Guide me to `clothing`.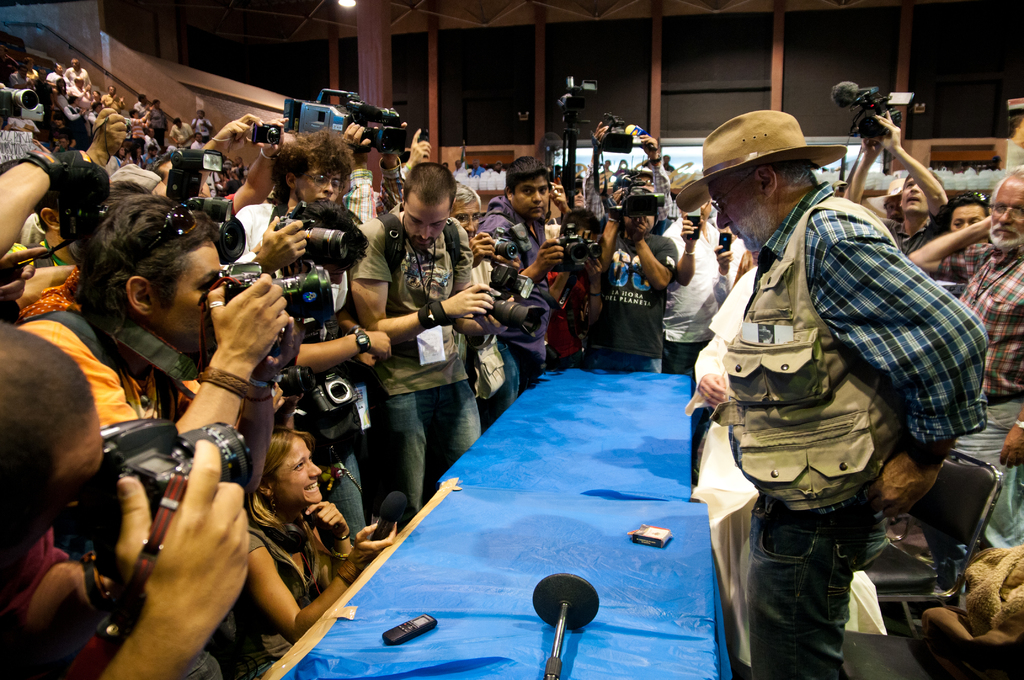
Guidance: [x1=951, y1=241, x2=1023, y2=544].
